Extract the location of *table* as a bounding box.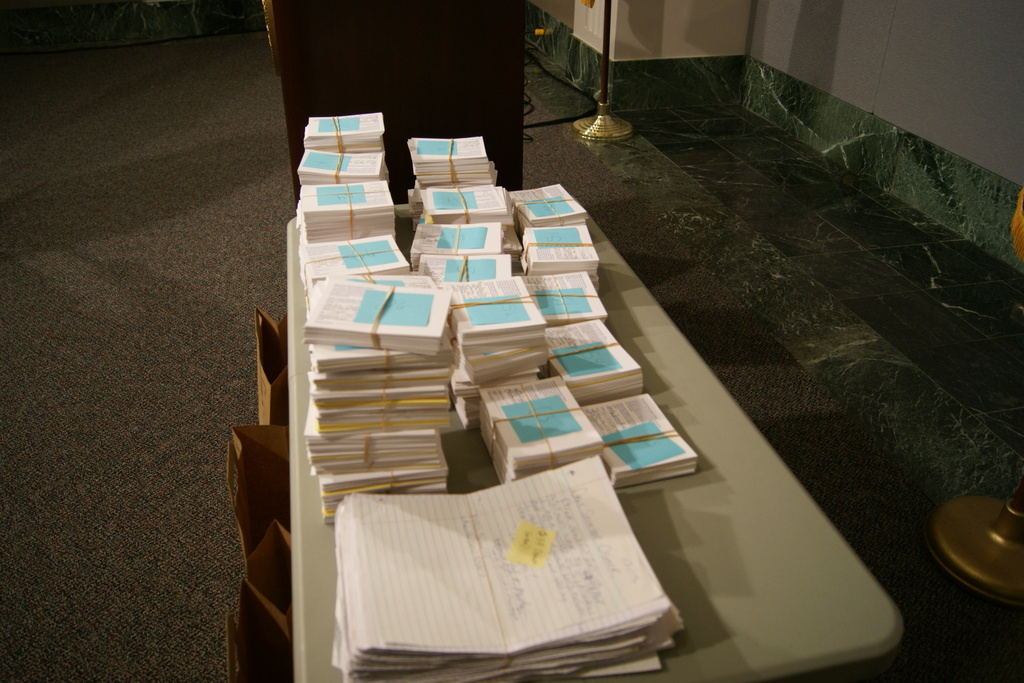
l=286, t=206, r=906, b=682.
